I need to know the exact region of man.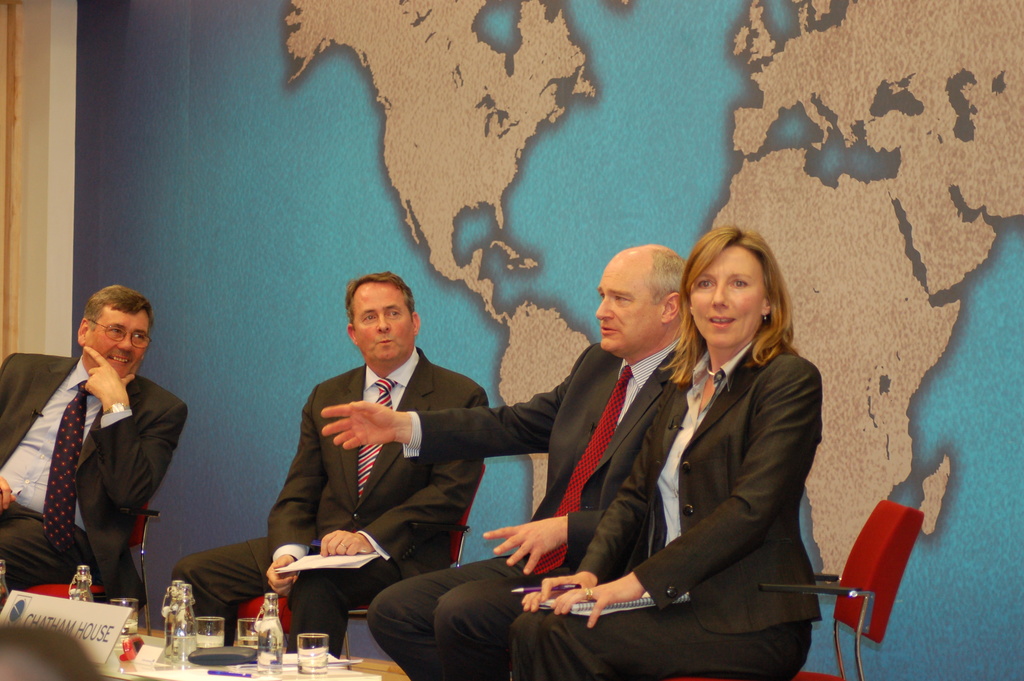
Region: [158, 270, 495, 655].
